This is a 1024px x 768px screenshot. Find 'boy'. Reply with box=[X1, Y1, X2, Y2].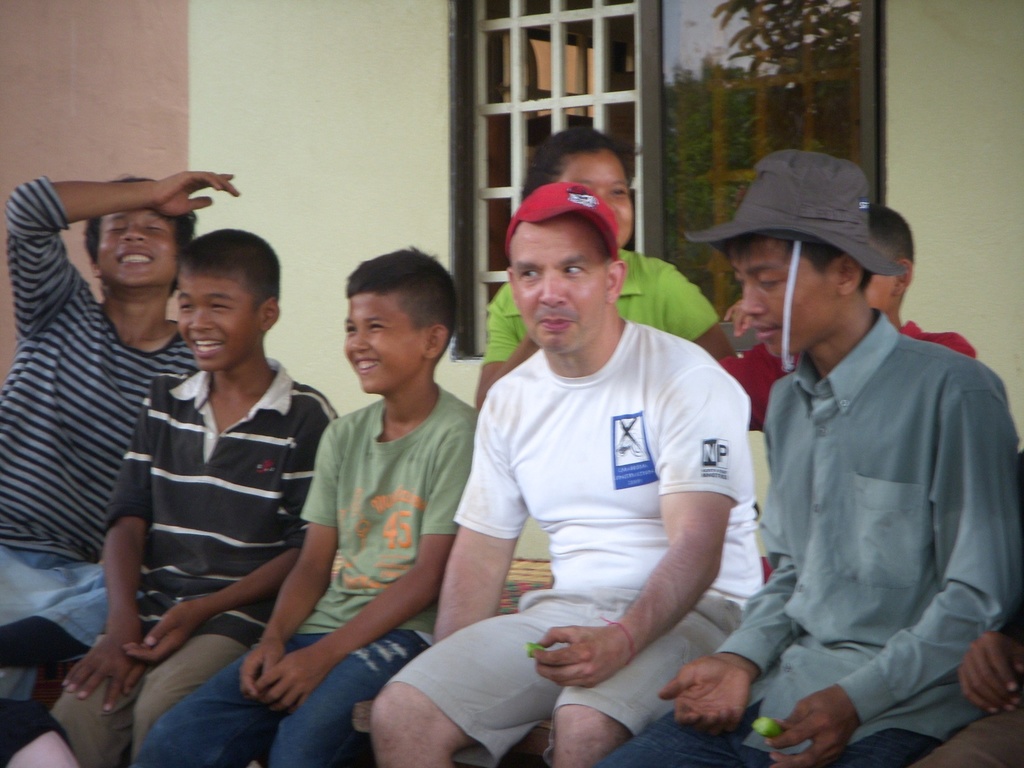
box=[0, 168, 241, 733].
